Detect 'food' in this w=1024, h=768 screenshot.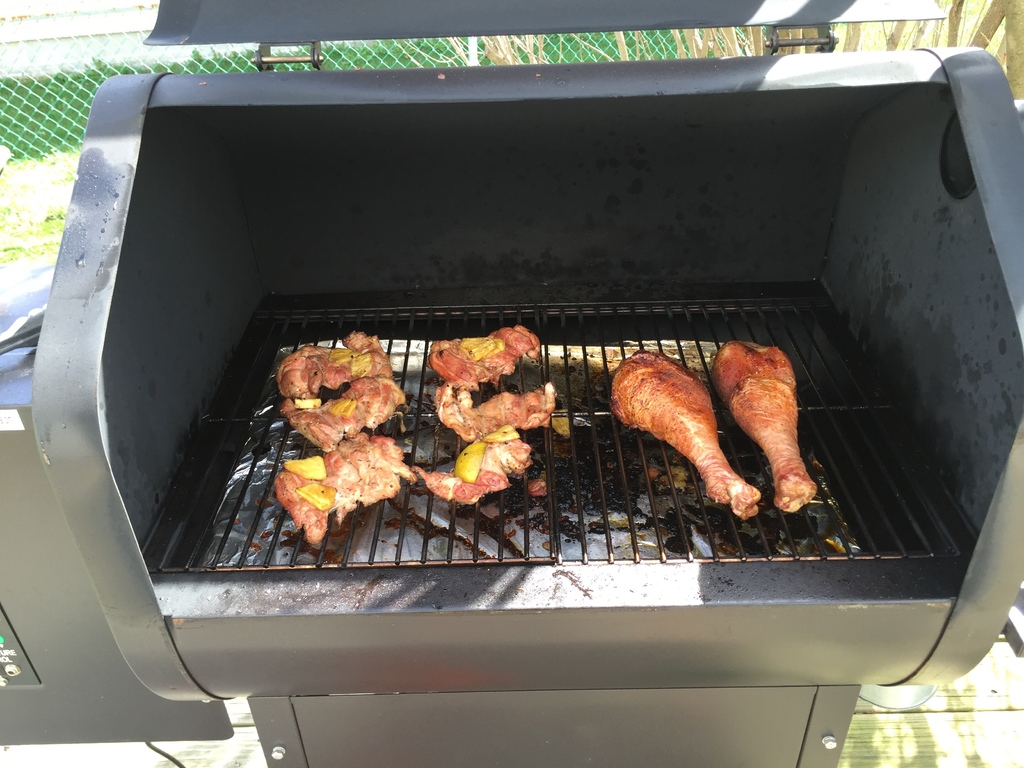
Detection: {"left": 413, "top": 422, "right": 531, "bottom": 505}.
